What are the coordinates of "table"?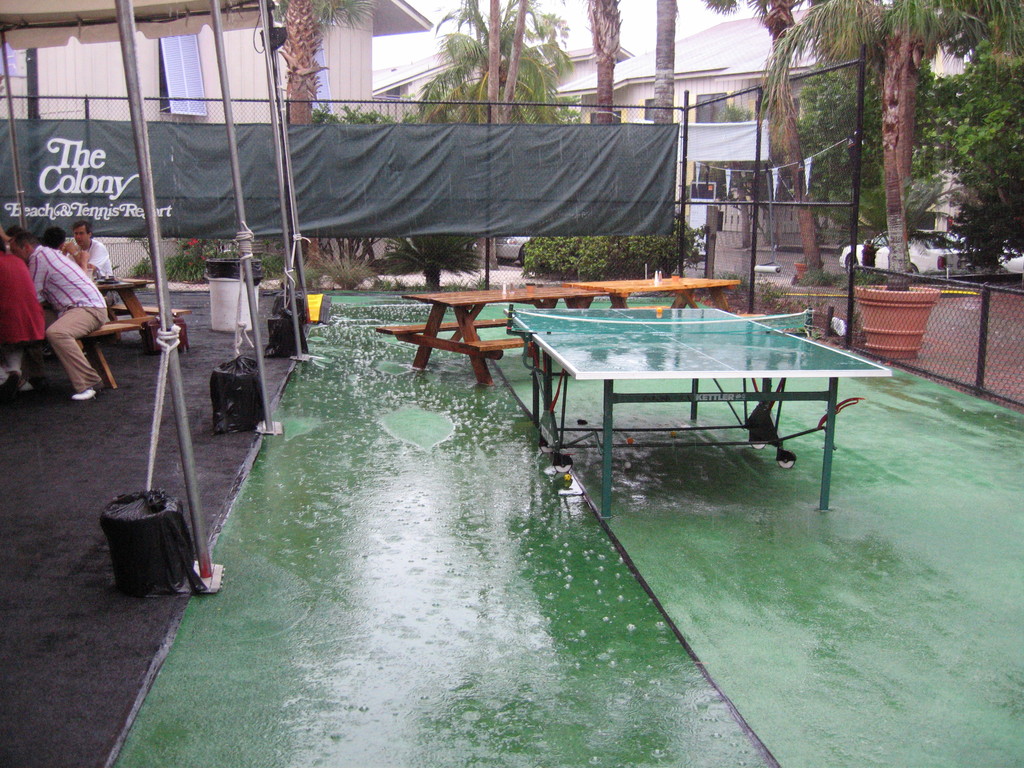
<bbox>99, 274, 152, 346</bbox>.
